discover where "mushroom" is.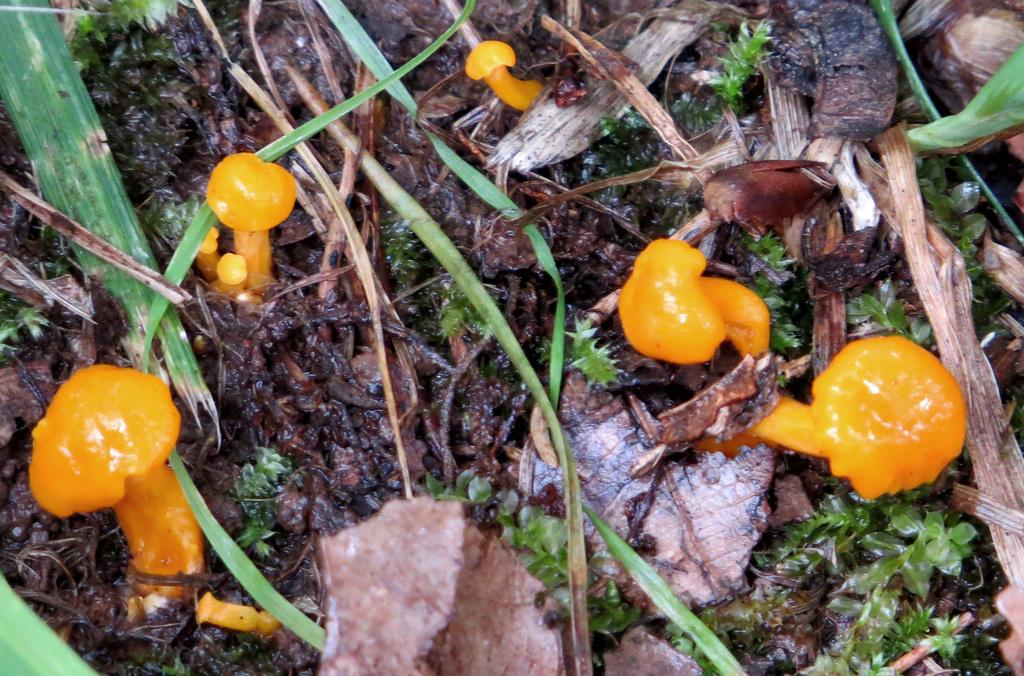
Discovered at (x1=193, y1=595, x2=274, y2=637).
